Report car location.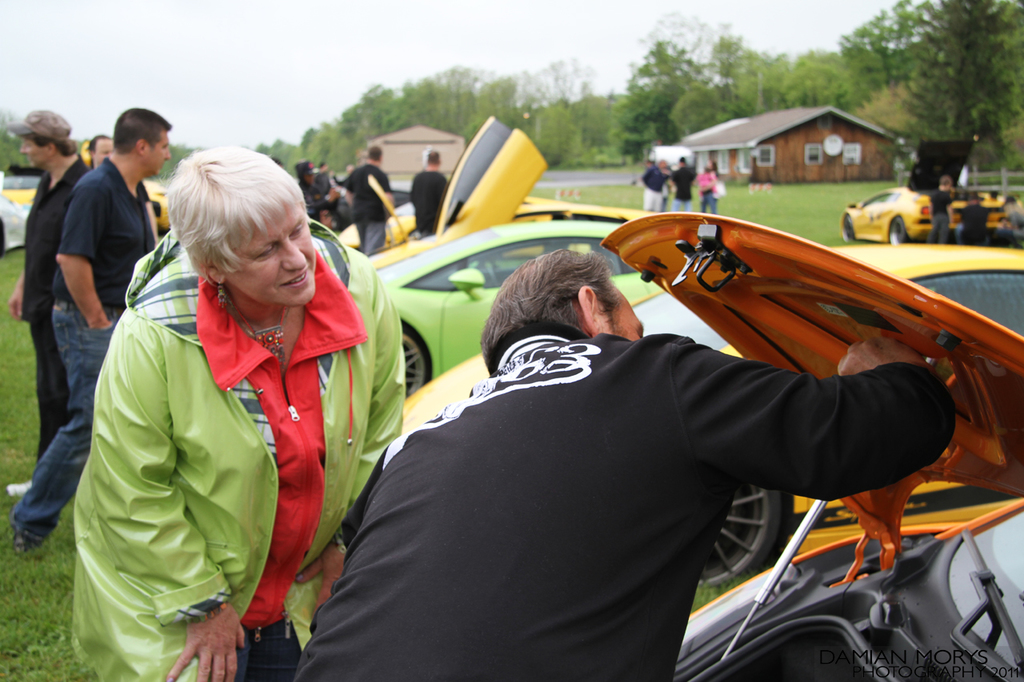
Report: (836,185,1011,243).
